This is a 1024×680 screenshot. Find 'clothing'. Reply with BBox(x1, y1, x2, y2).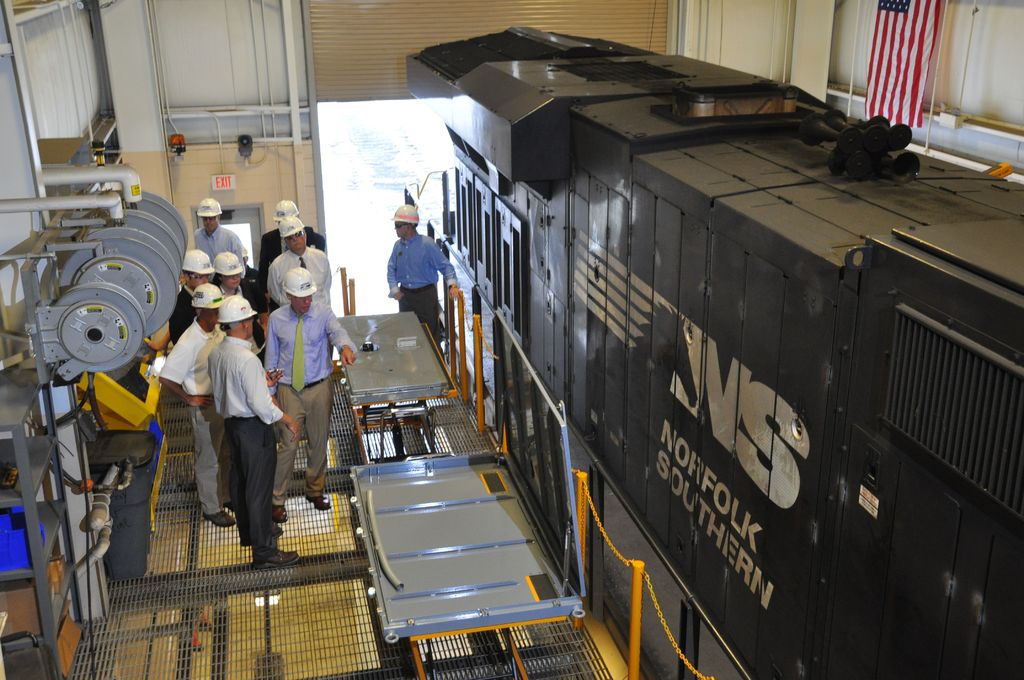
BBox(168, 291, 195, 349).
